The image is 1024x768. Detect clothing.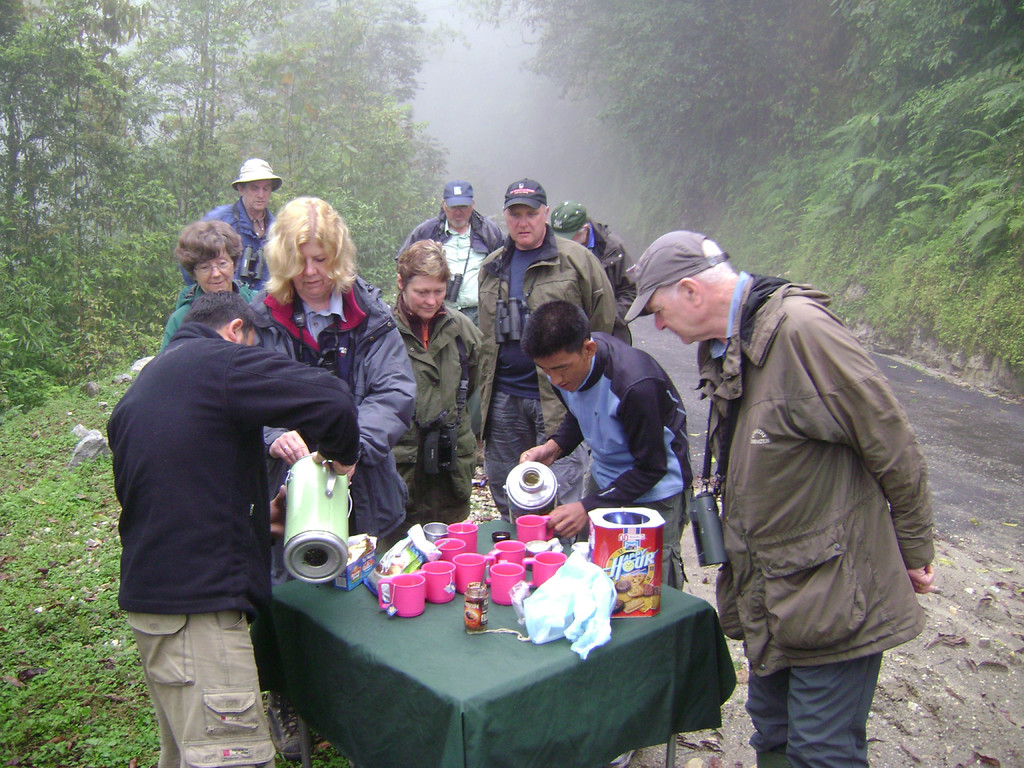
Detection: left=387, top=299, right=493, bottom=517.
